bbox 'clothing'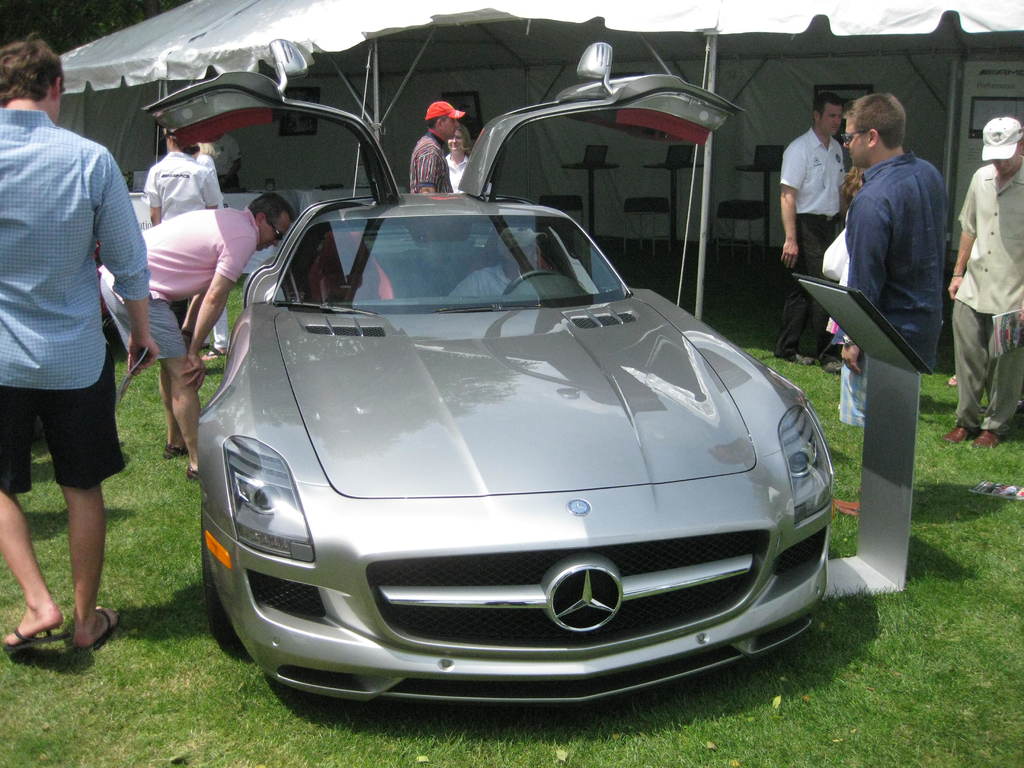
crop(207, 130, 240, 191)
